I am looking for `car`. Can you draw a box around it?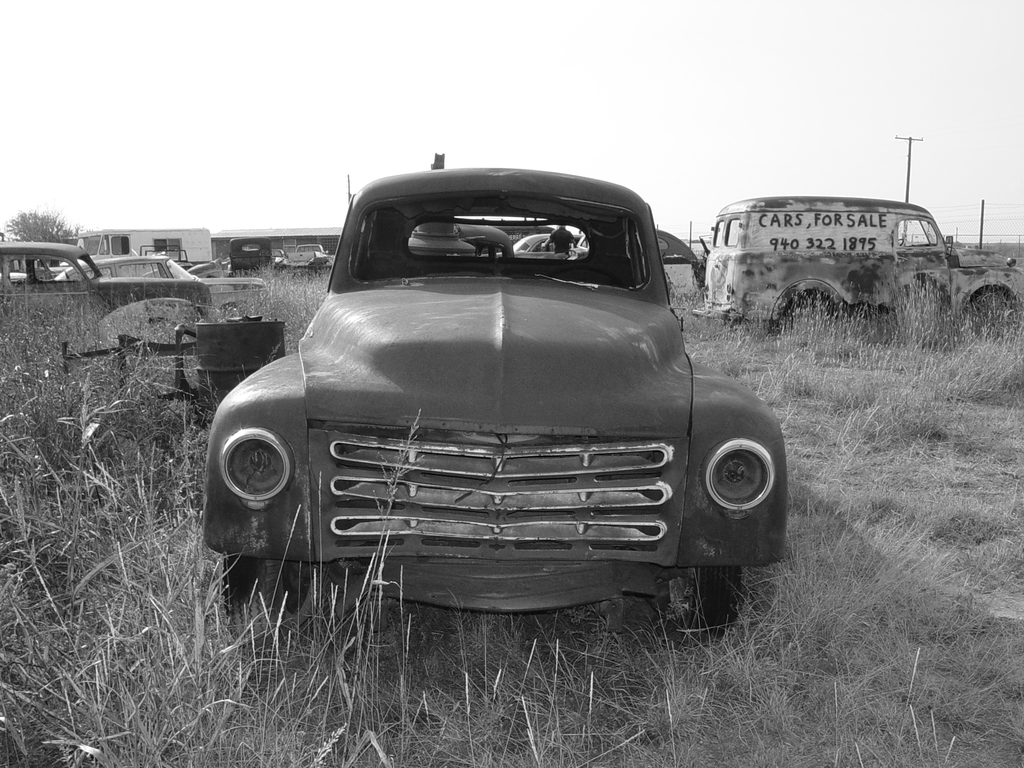
Sure, the bounding box is Rect(701, 203, 1023, 334).
